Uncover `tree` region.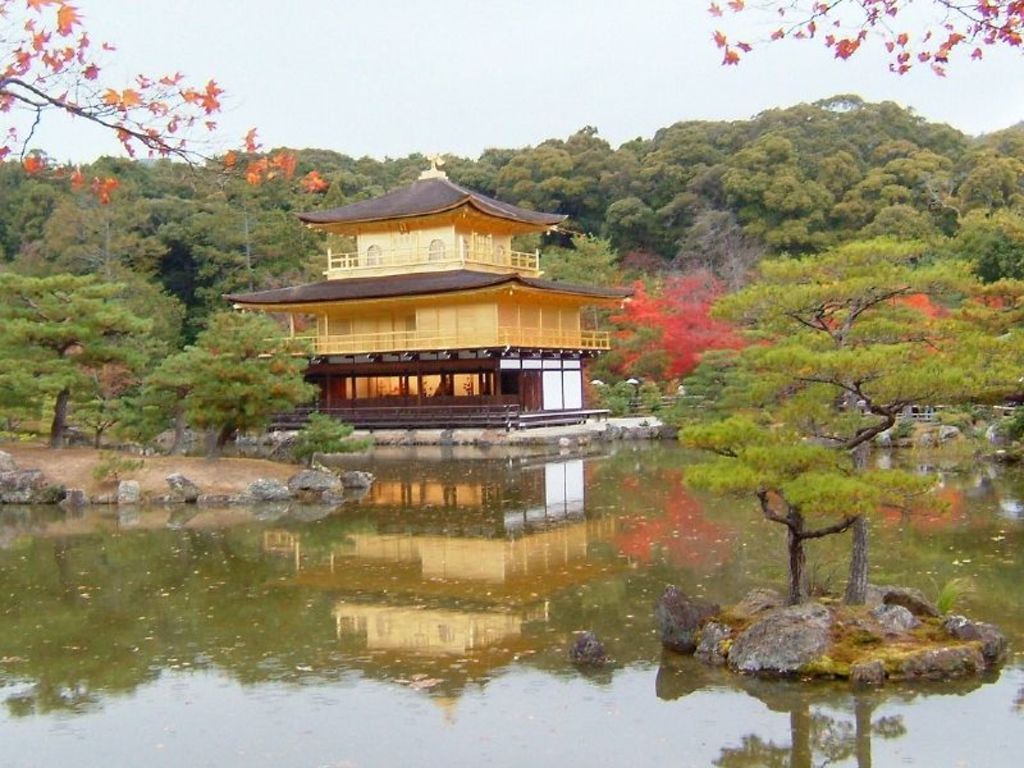
Uncovered: box(599, 274, 1001, 648).
